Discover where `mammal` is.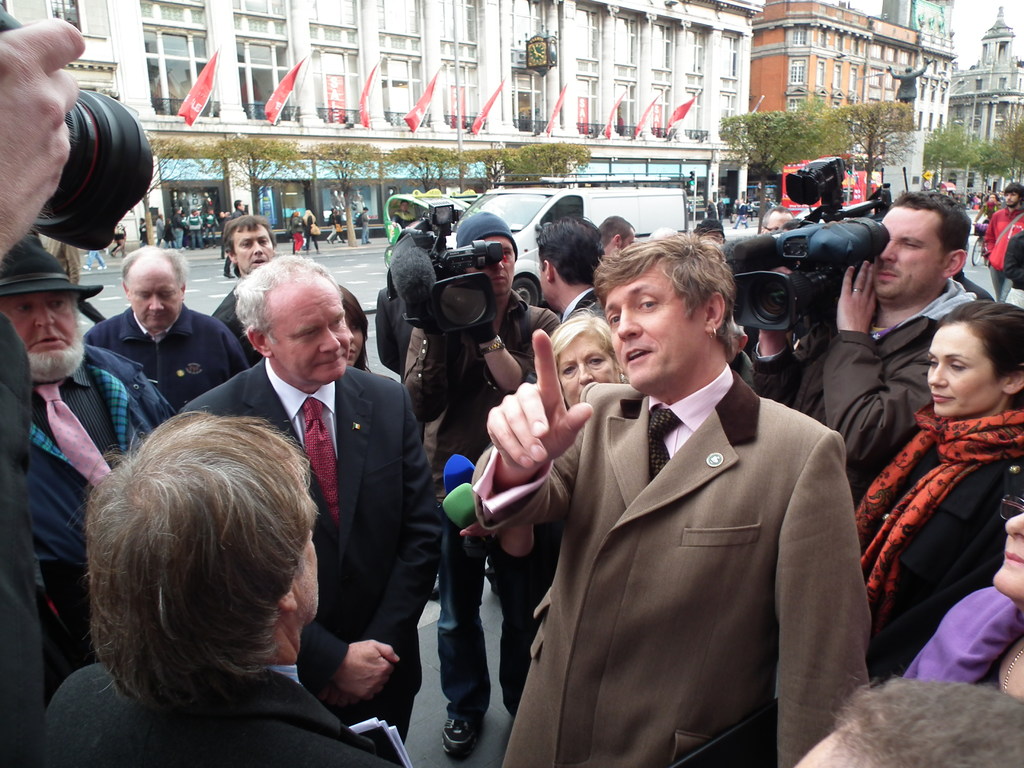
Discovered at (x1=204, y1=207, x2=221, y2=244).
